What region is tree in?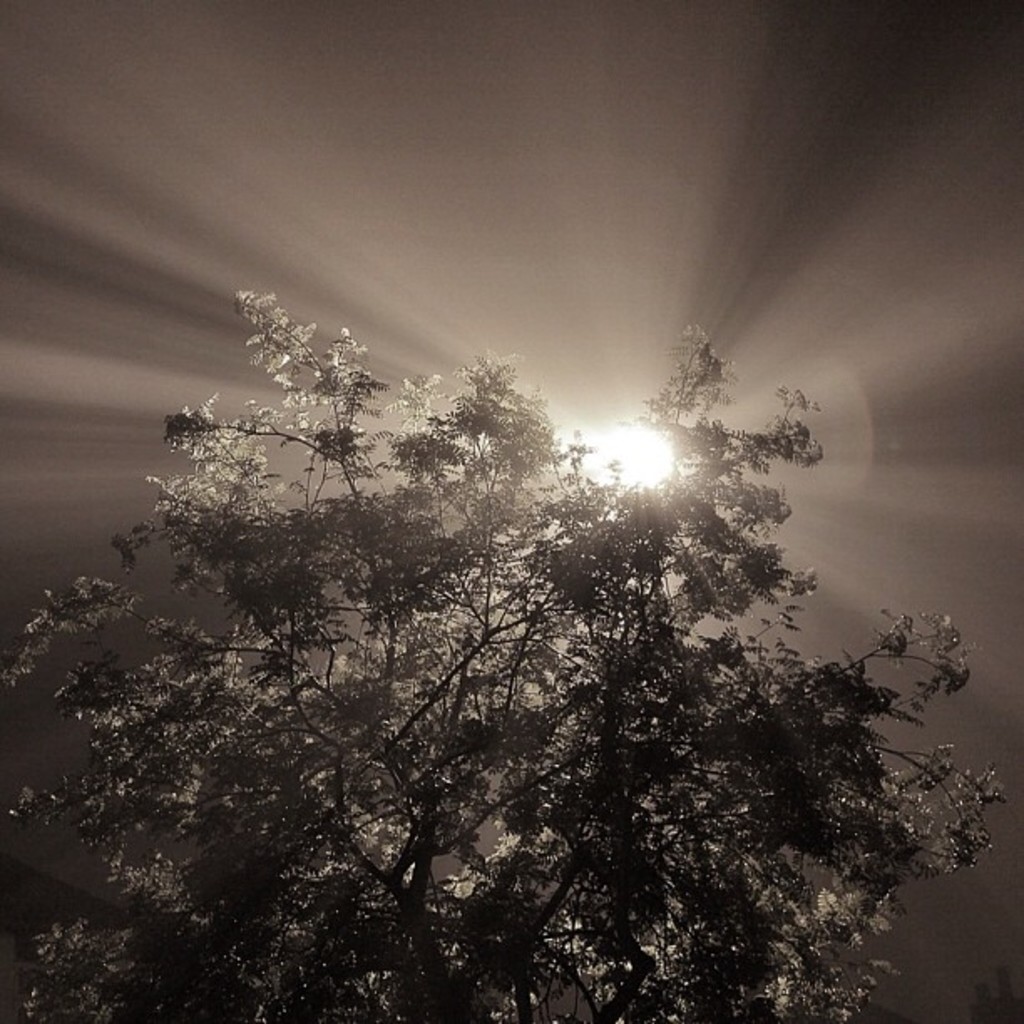
[32,278,980,982].
